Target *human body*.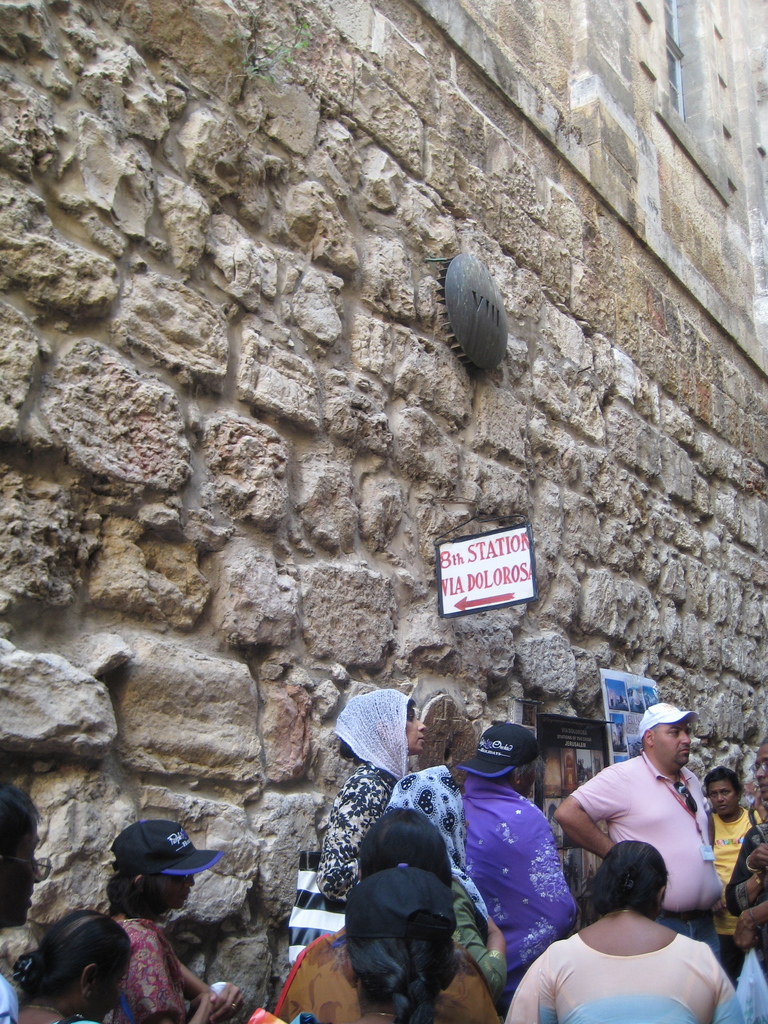
Target region: (left=278, top=863, right=488, bottom=1023).
